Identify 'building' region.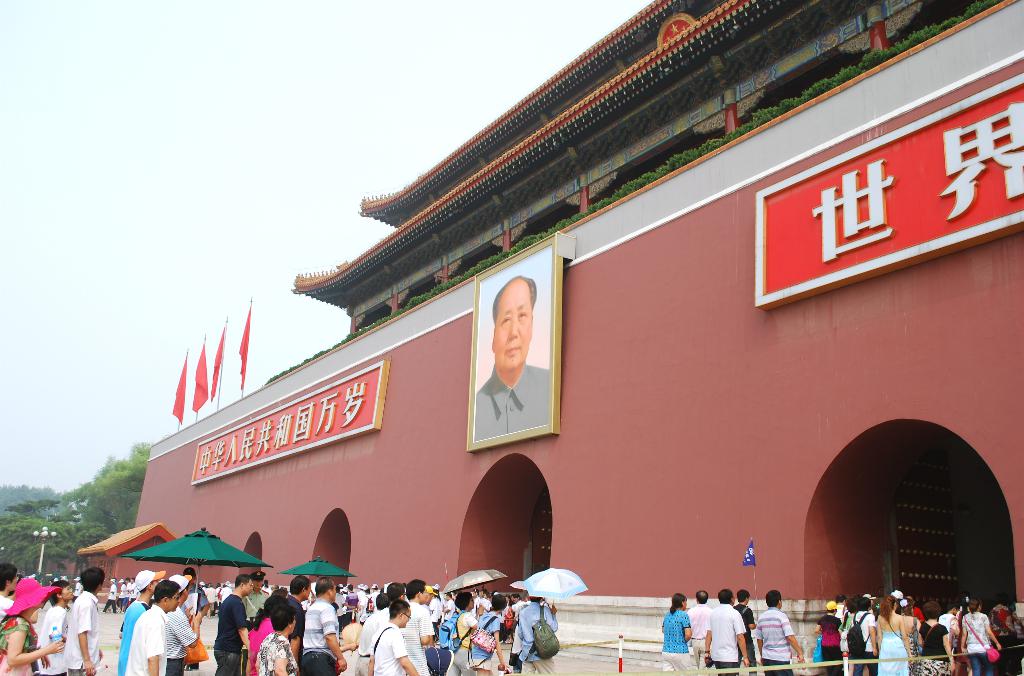
Region: crop(51, 0, 1023, 634).
